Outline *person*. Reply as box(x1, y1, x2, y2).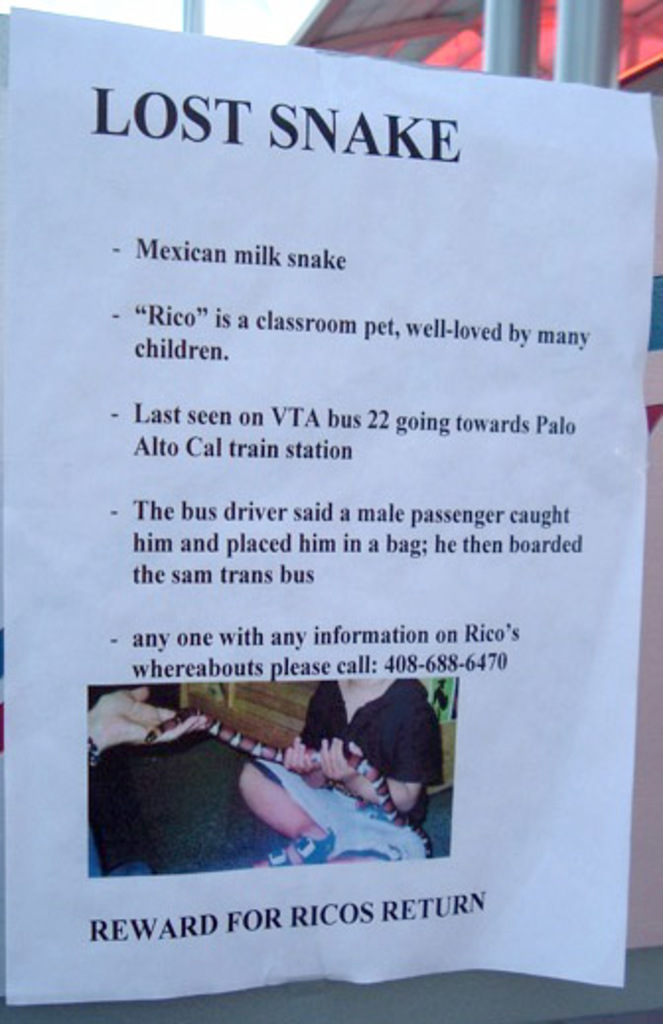
box(73, 689, 211, 768).
